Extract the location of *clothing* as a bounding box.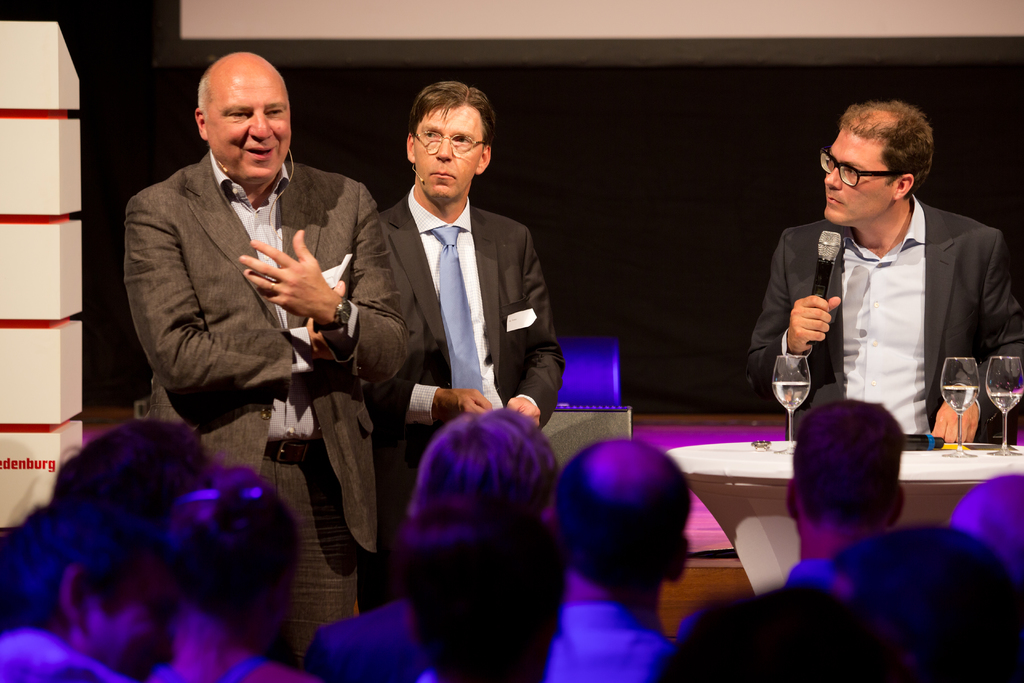
bbox=[540, 602, 676, 682].
